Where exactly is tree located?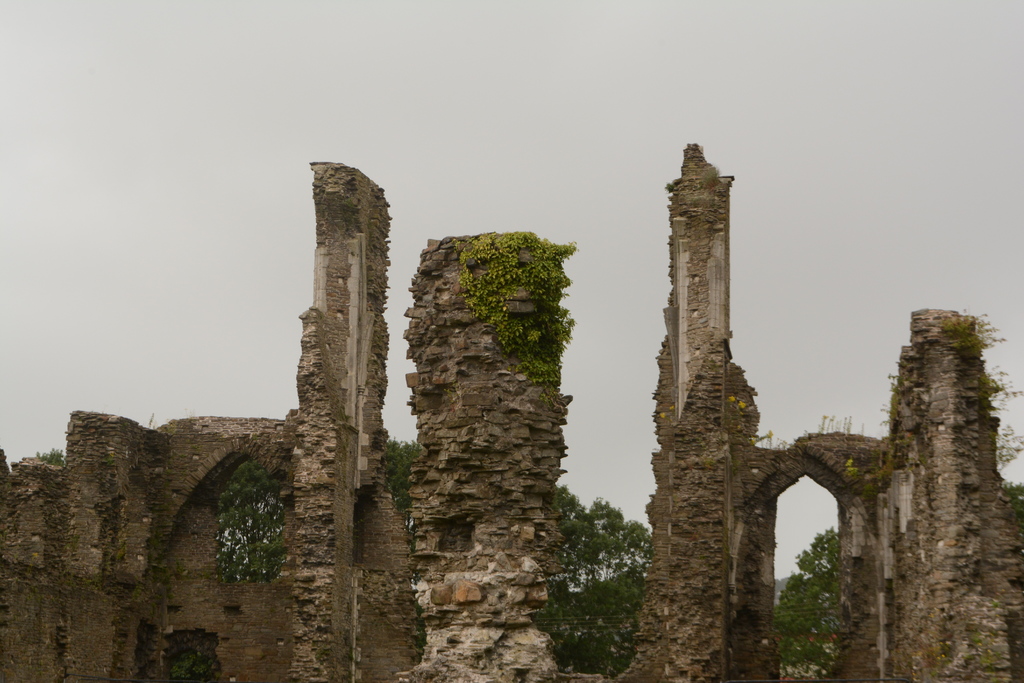
Its bounding box is bbox(222, 463, 280, 584).
